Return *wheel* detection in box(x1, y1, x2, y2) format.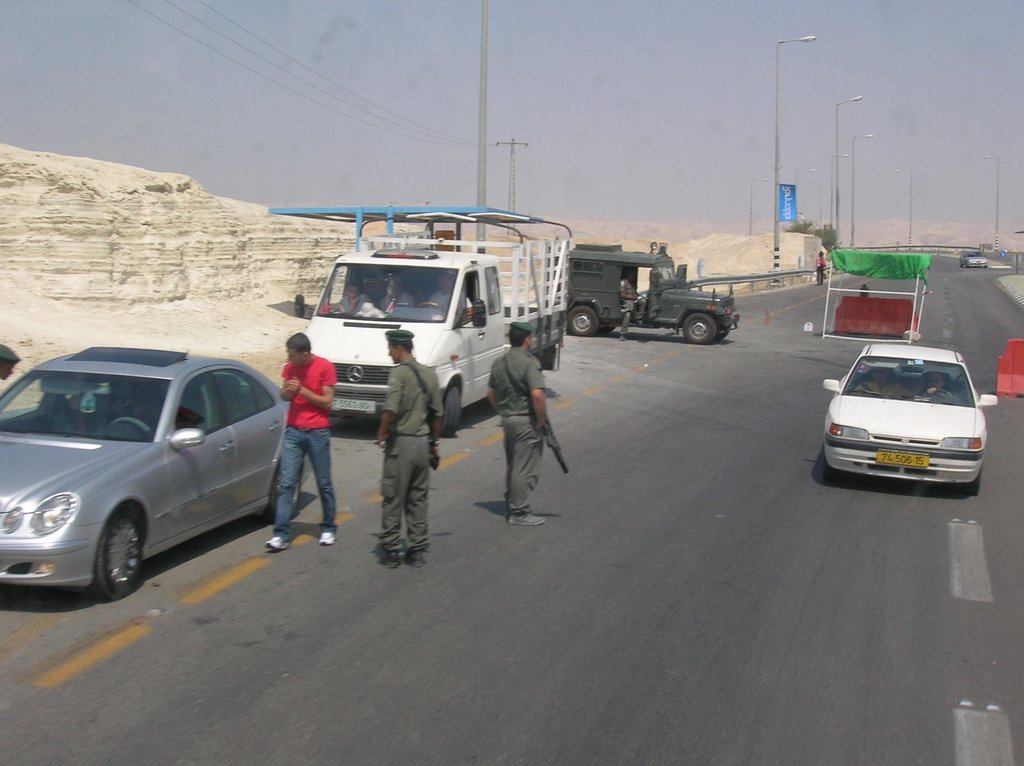
box(563, 303, 602, 335).
